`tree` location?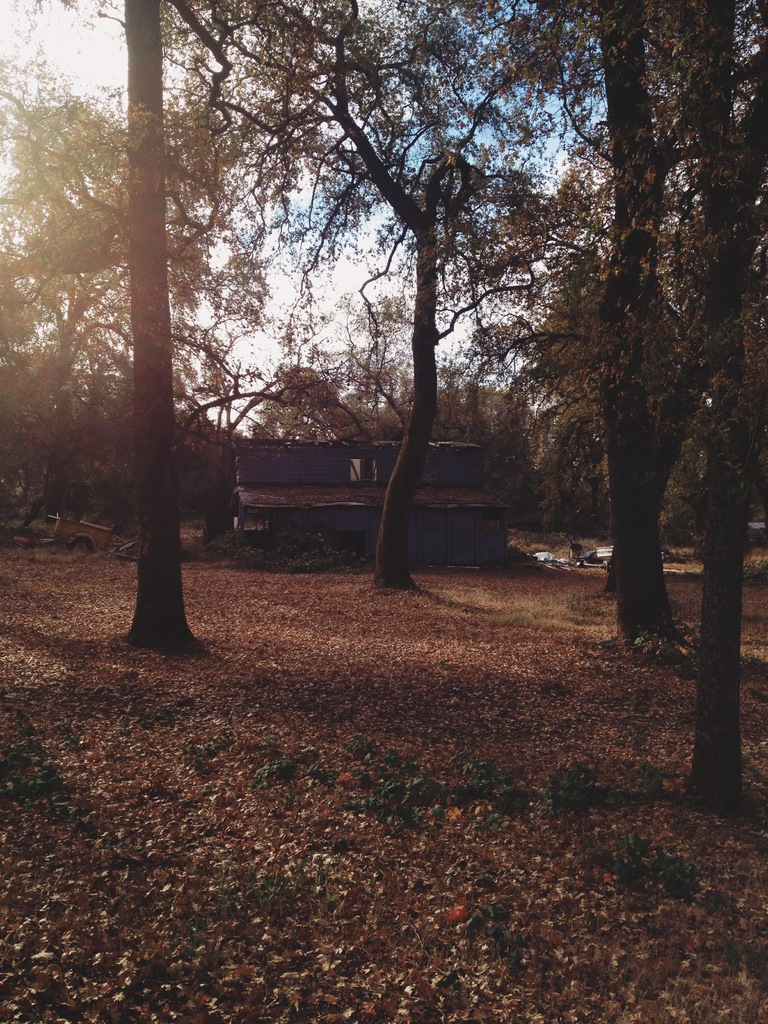
191,0,767,813
